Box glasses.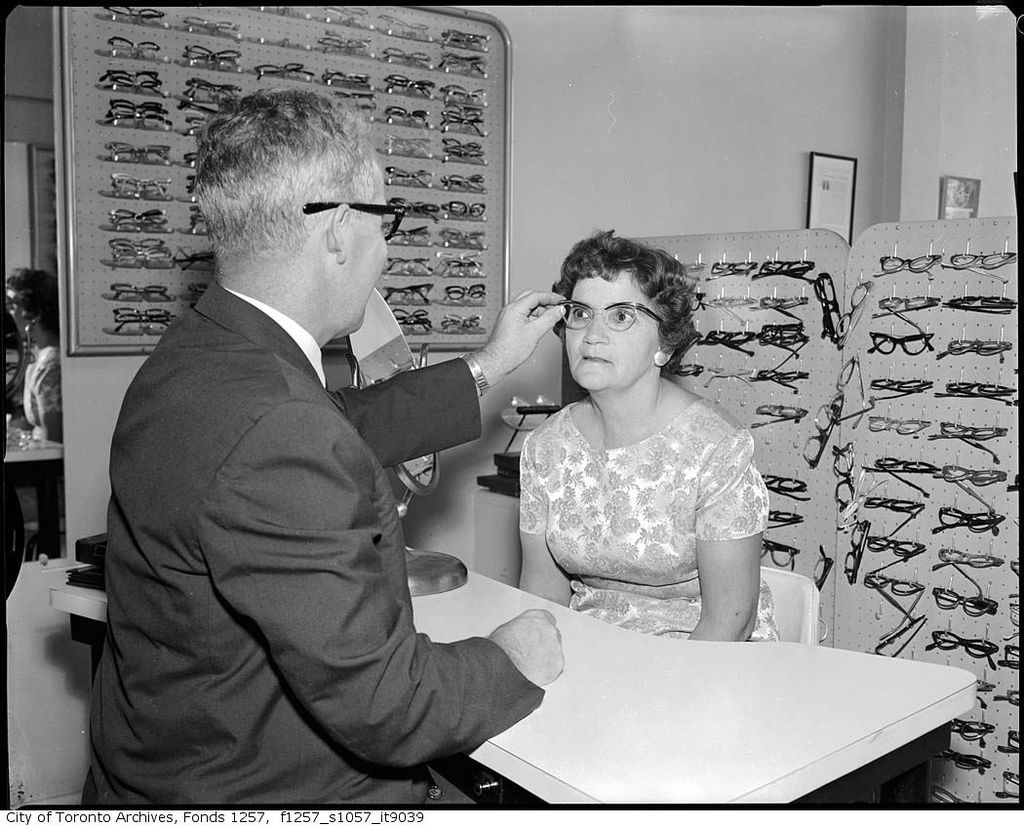
box=[809, 263, 854, 357].
